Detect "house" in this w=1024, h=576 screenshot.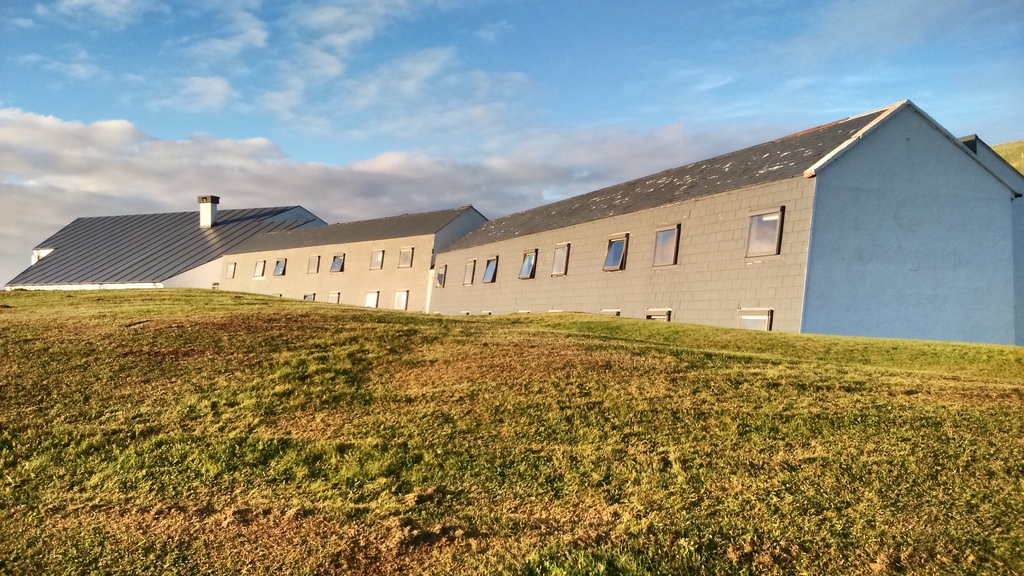
Detection: 8:190:328:288.
